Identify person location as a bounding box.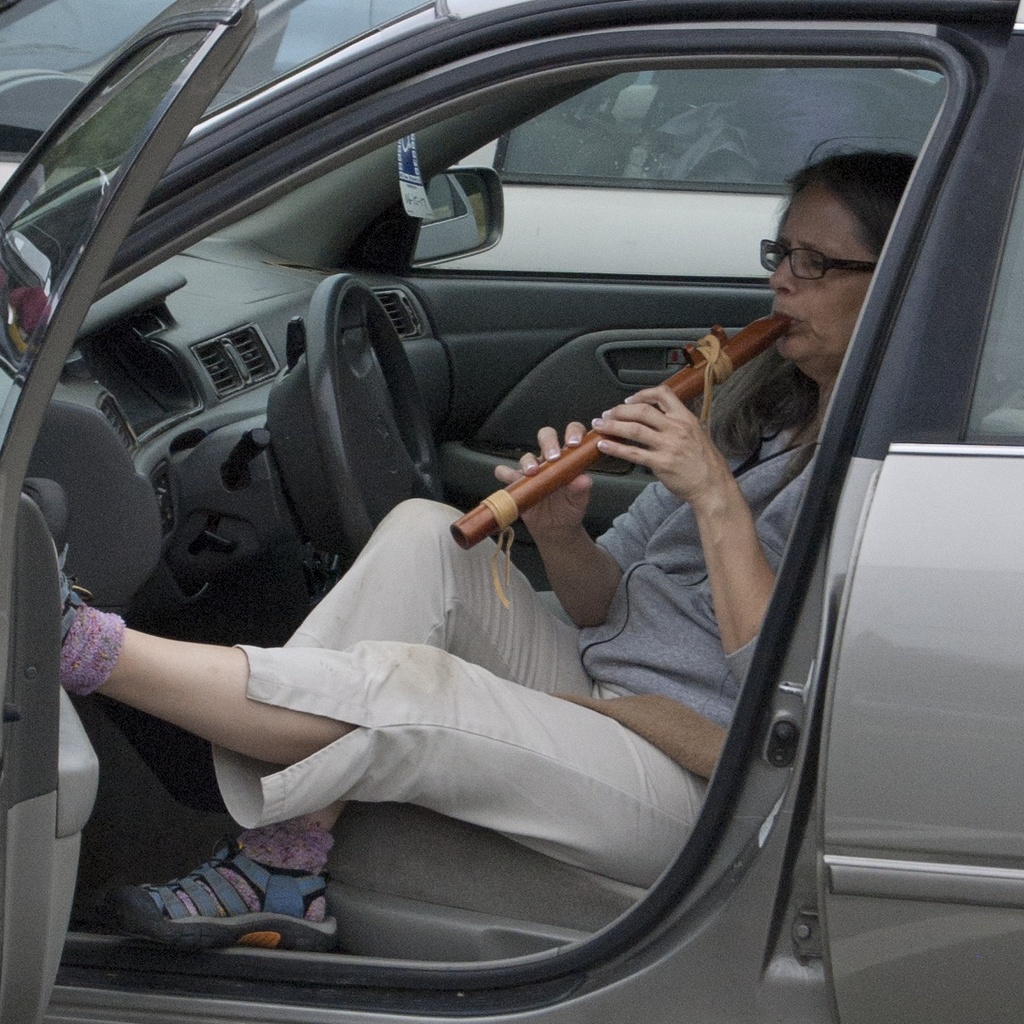
box(56, 147, 922, 955).
